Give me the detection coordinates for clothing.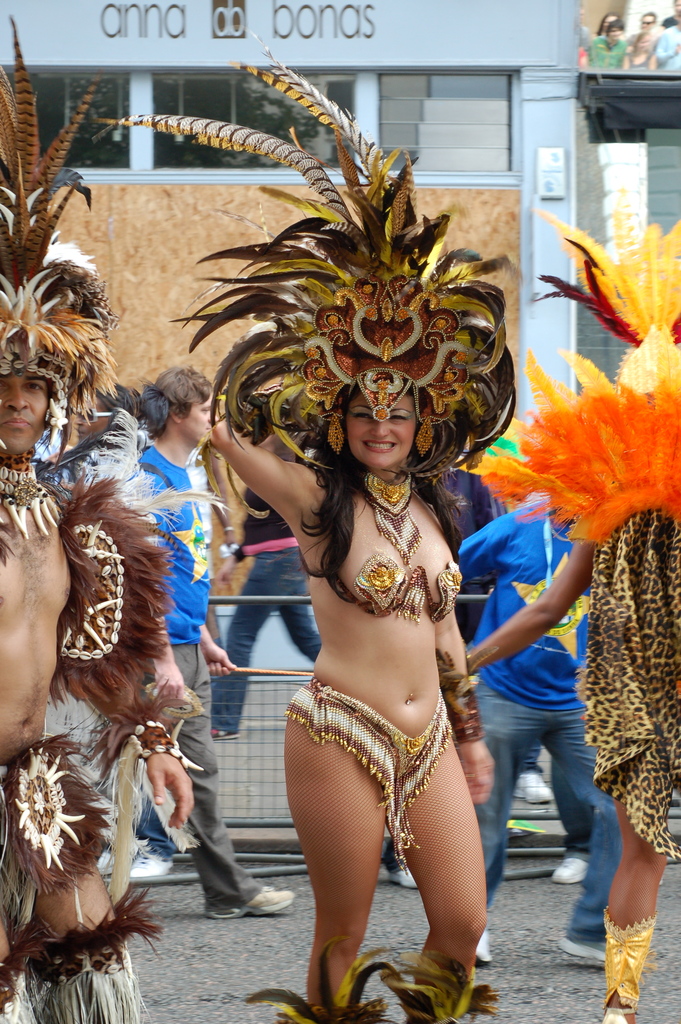
BBox(215, 494, 319, 740).
